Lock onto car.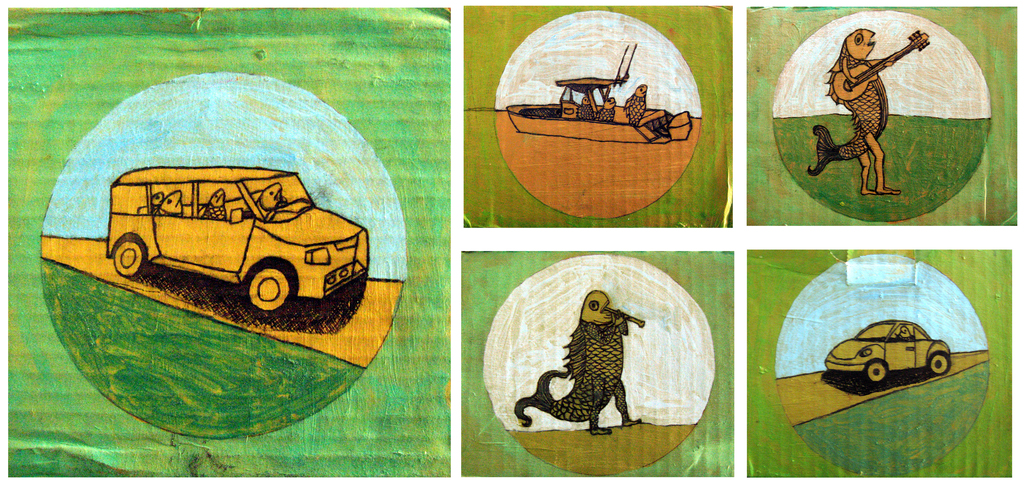
Locked: left=104, top=162, right=371, bottom=313.
